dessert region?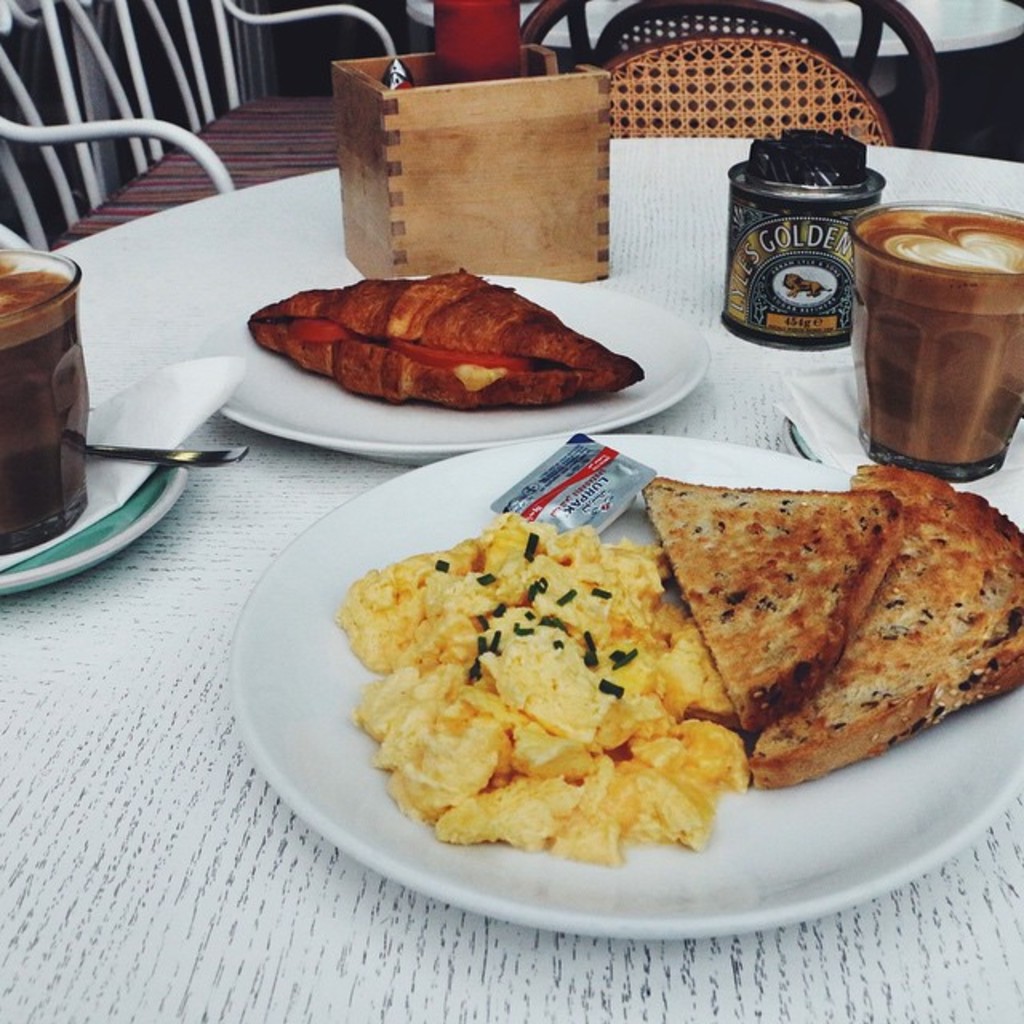
<region>317, 499, 758, 875</region>
